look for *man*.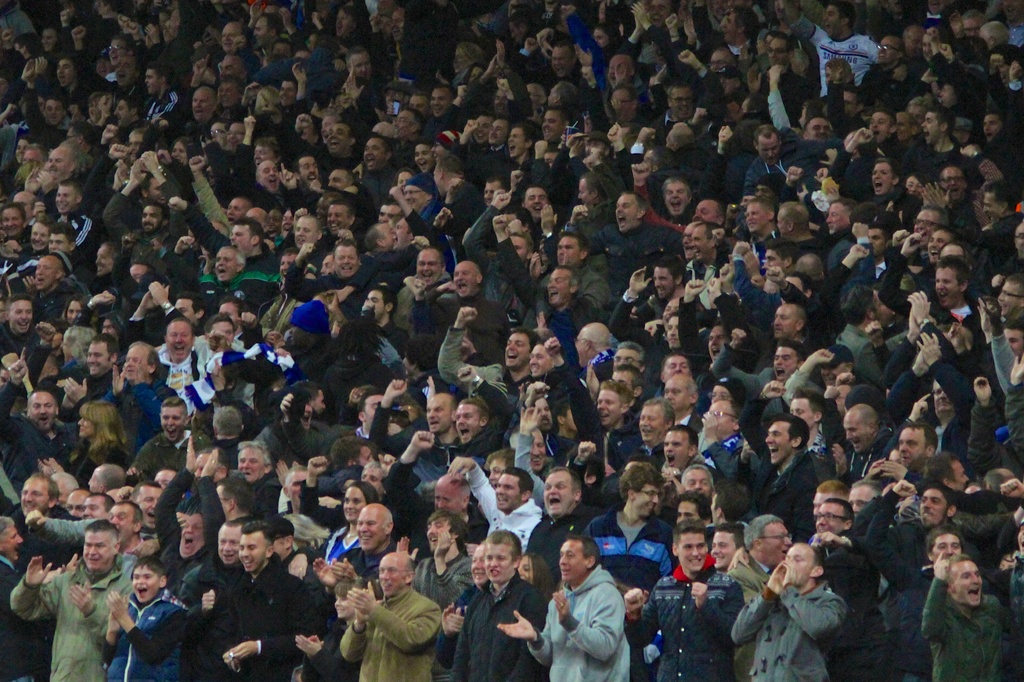
Found: box(862, 479, 1023, 681).
